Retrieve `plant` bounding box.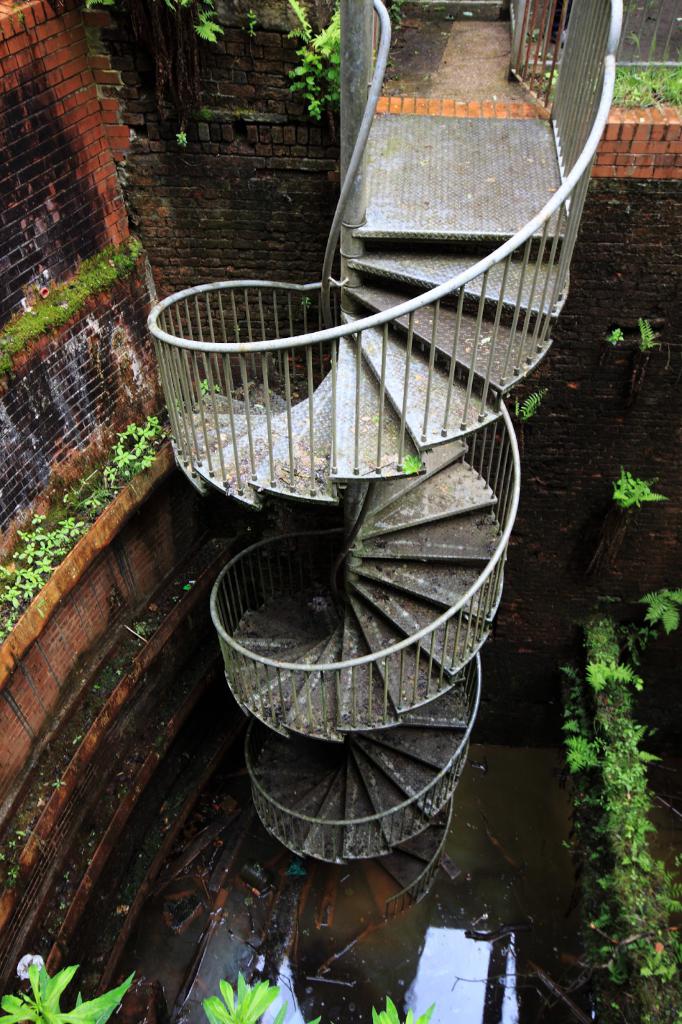
Bounding box: 201, 106, 209, 122.
